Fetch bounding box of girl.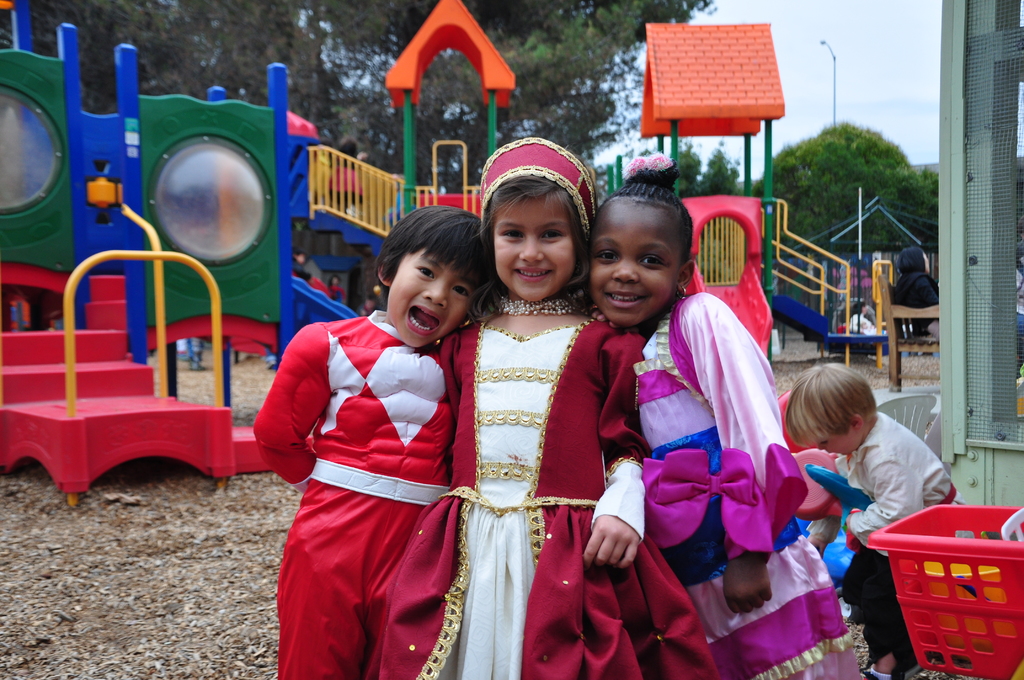
Bbox: {"x1": 378, "y1": 136, "x2": 721, "y2": 679}.
